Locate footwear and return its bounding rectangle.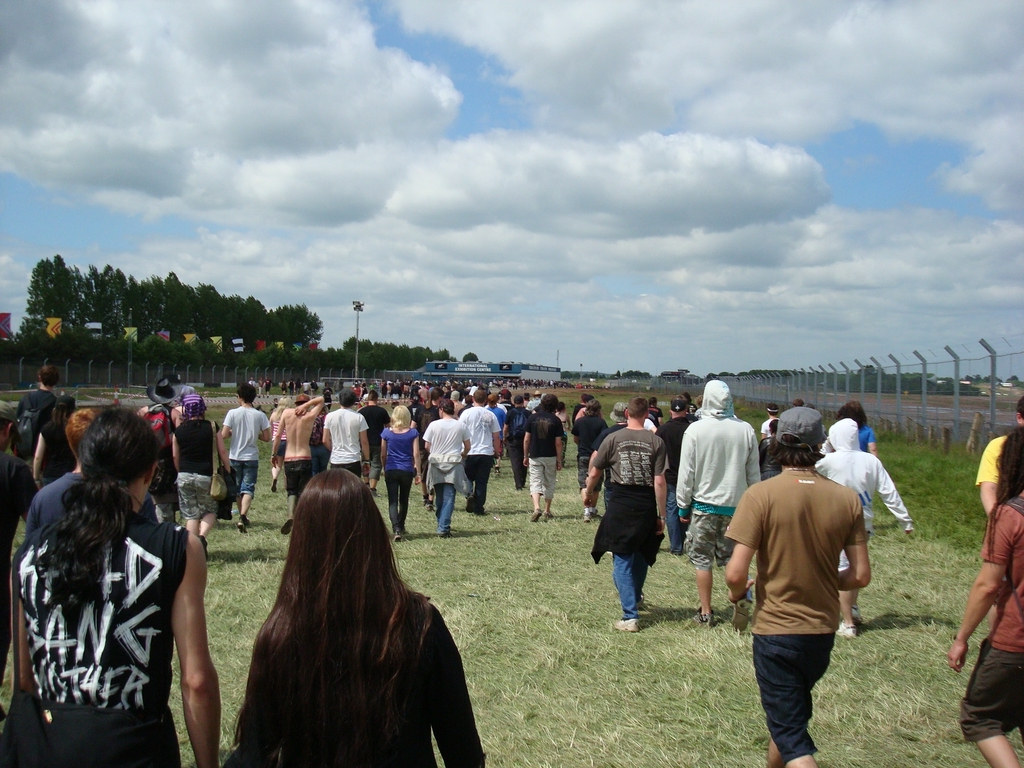
bbox(365, 482, 378, 498).
